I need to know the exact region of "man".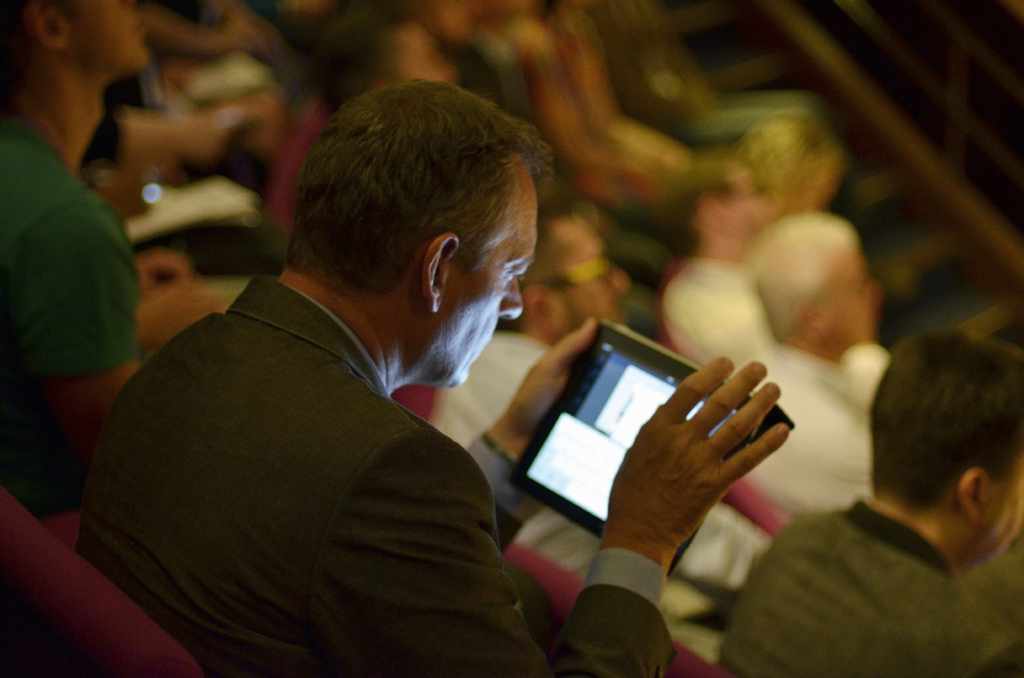
Region: (left=734, top=210, right=877, bottom=517).
